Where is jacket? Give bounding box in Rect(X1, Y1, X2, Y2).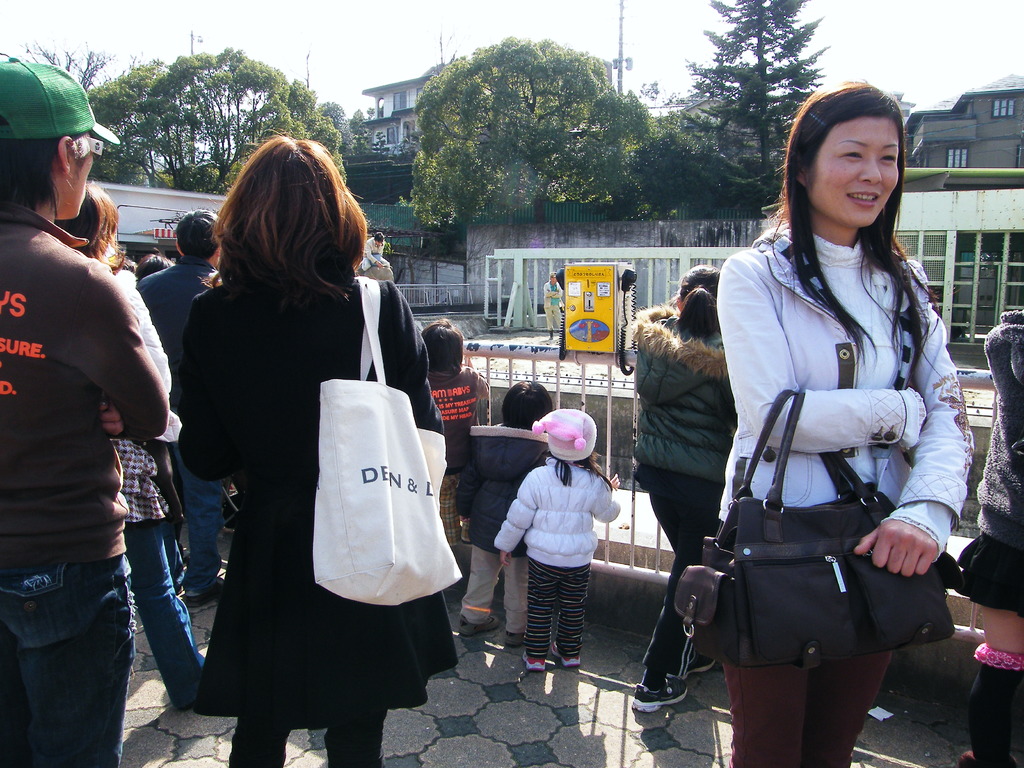
Rect(630, 298, 730, 488).
